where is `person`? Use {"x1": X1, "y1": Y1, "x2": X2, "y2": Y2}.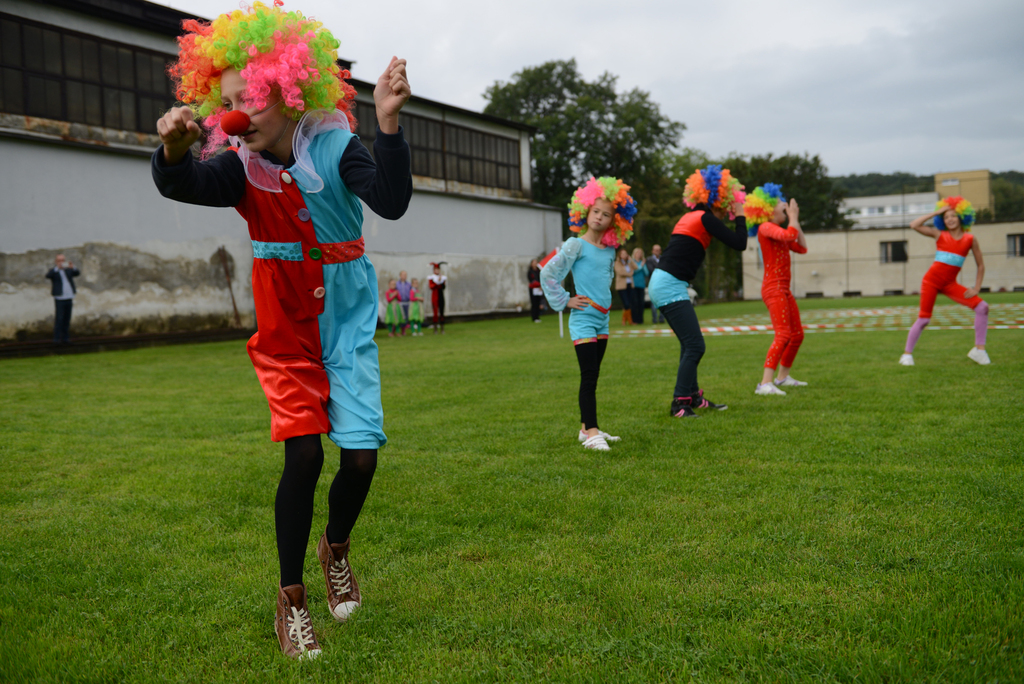
{"x1": 738, "y1": 182, "x2": 815, "y2": 397}.
